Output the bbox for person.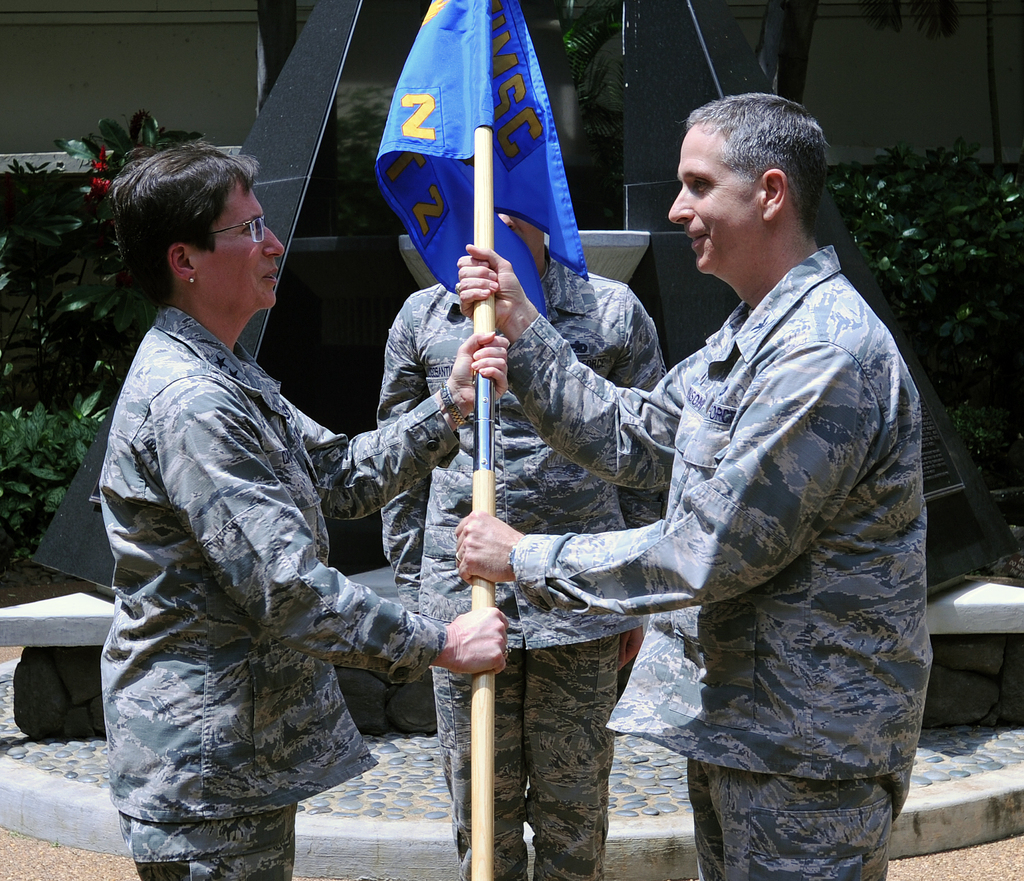
bbox=[97, 144, 513, 880].
